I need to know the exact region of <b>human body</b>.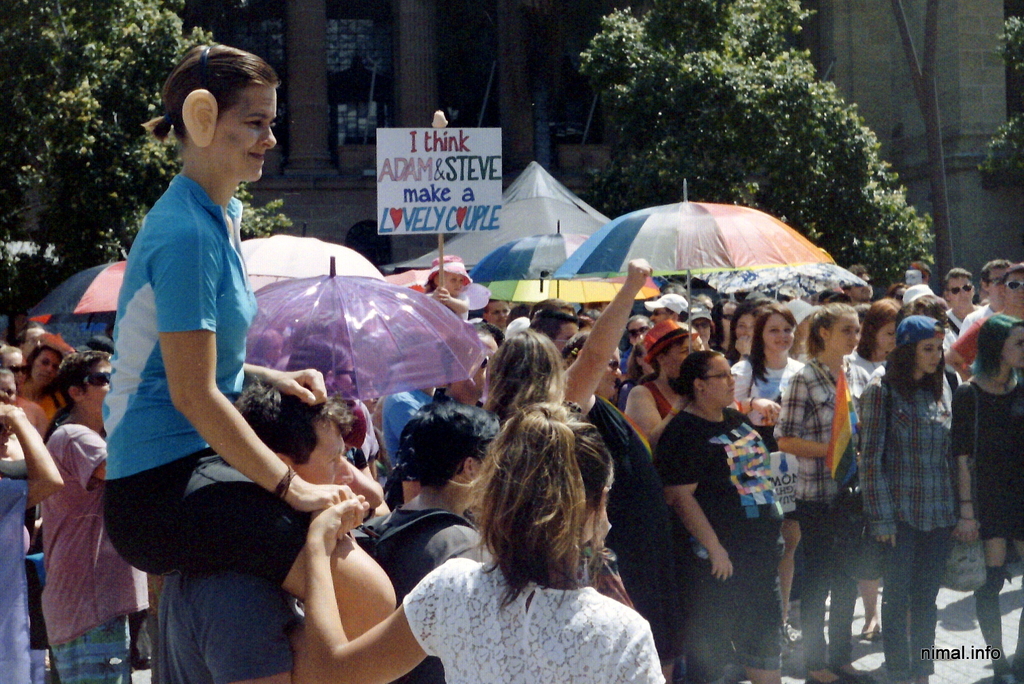
Region: rect(152, 567, 310, 683).
